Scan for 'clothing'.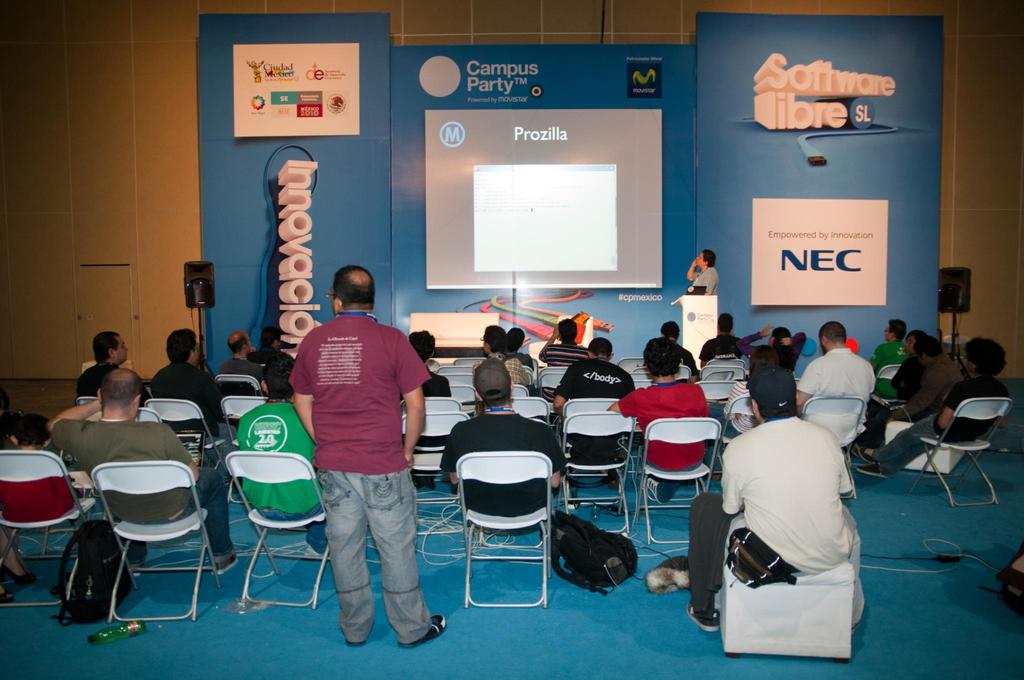
Scan result: bbox=[555, 355, 644, 493].
